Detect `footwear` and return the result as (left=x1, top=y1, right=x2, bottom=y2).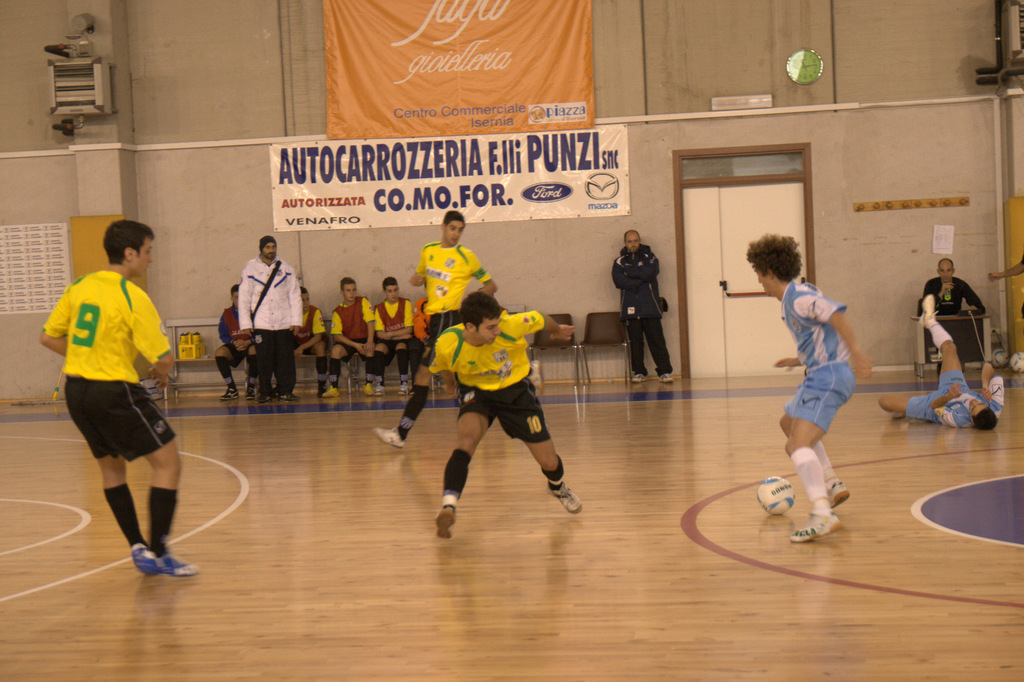
(left=155, top=548, right=200, bottom=574).
